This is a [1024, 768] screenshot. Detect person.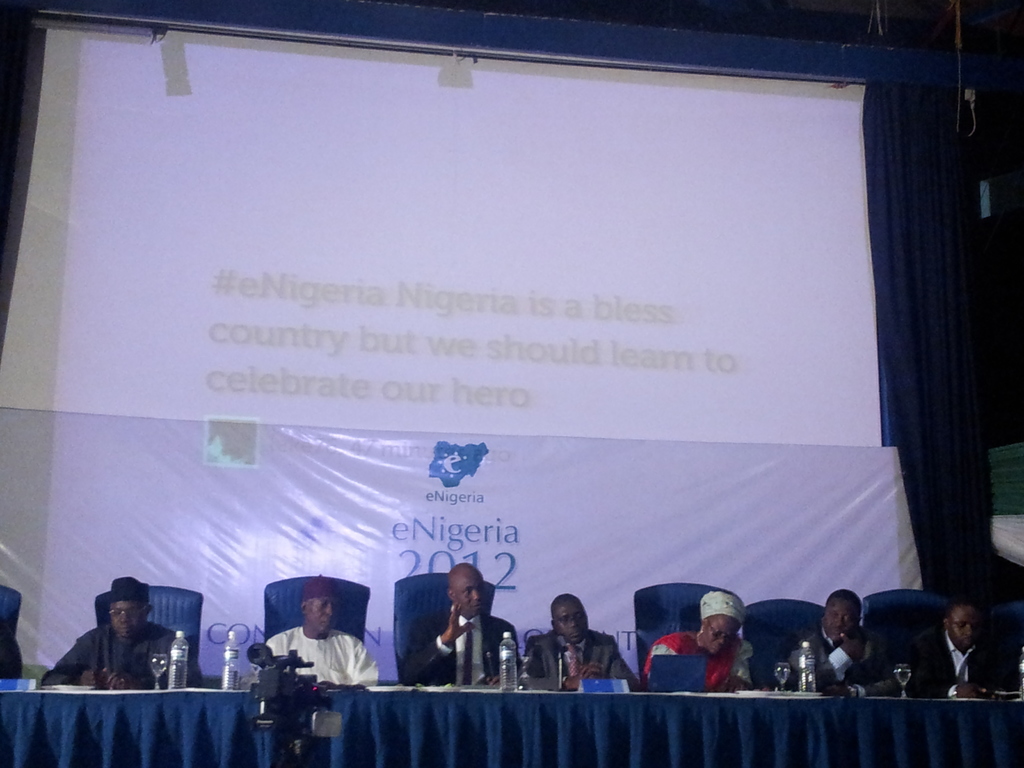
x1=524 y1=593 x2=646 y2=681.
